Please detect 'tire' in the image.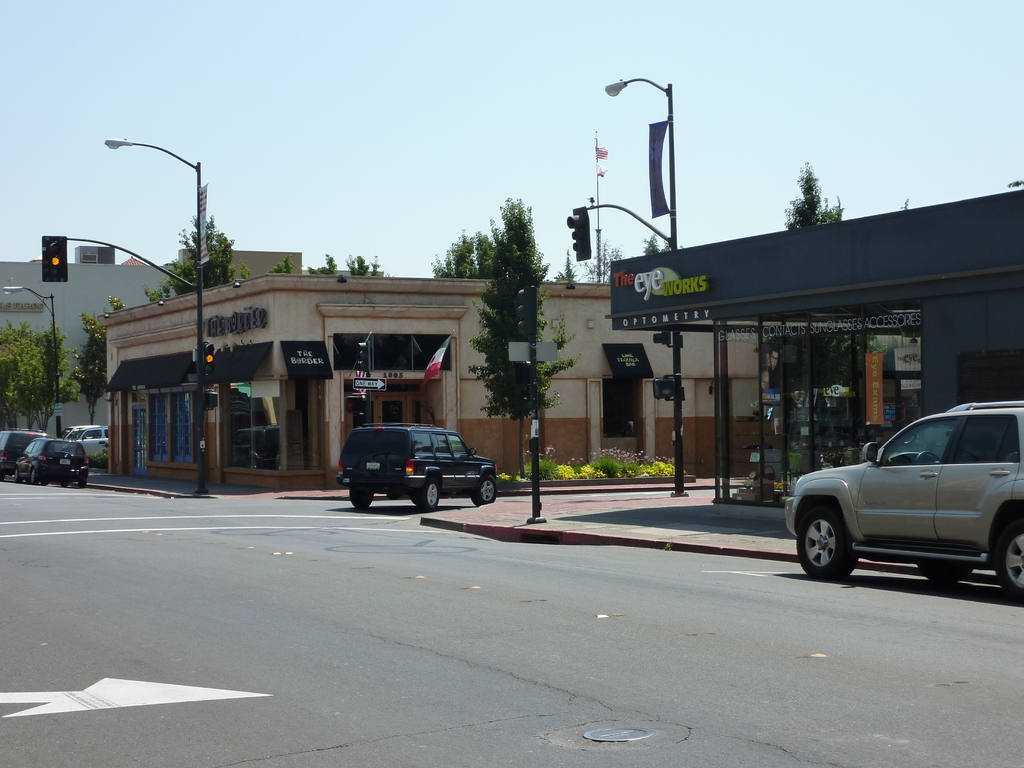
bbox(14, 471, 19, 484).
